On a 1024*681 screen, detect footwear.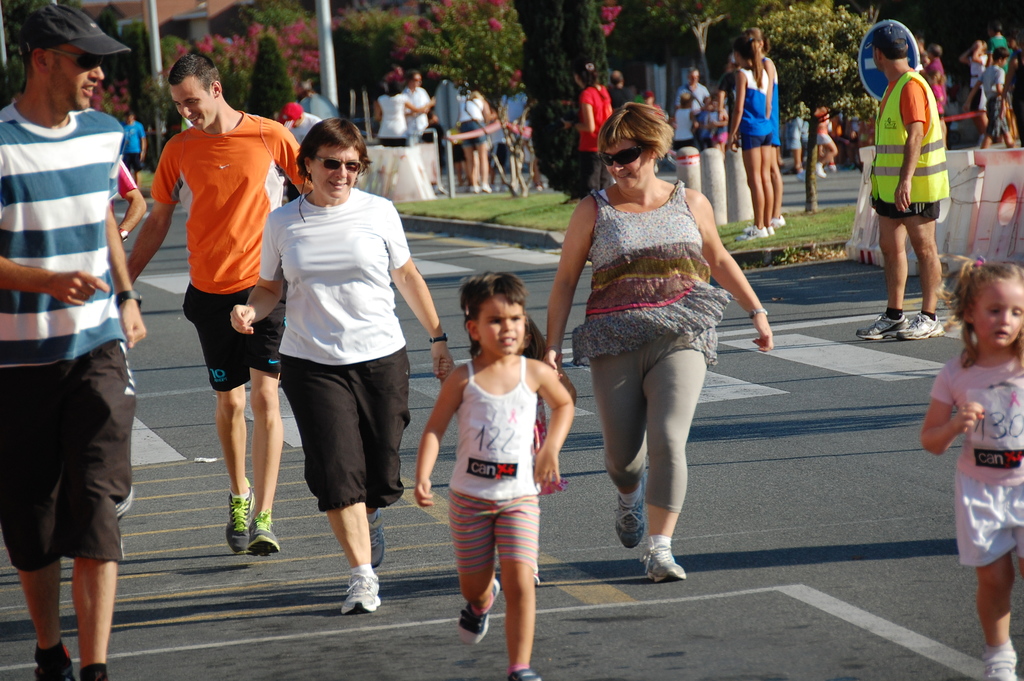
region(856, 311, 948, 338).
